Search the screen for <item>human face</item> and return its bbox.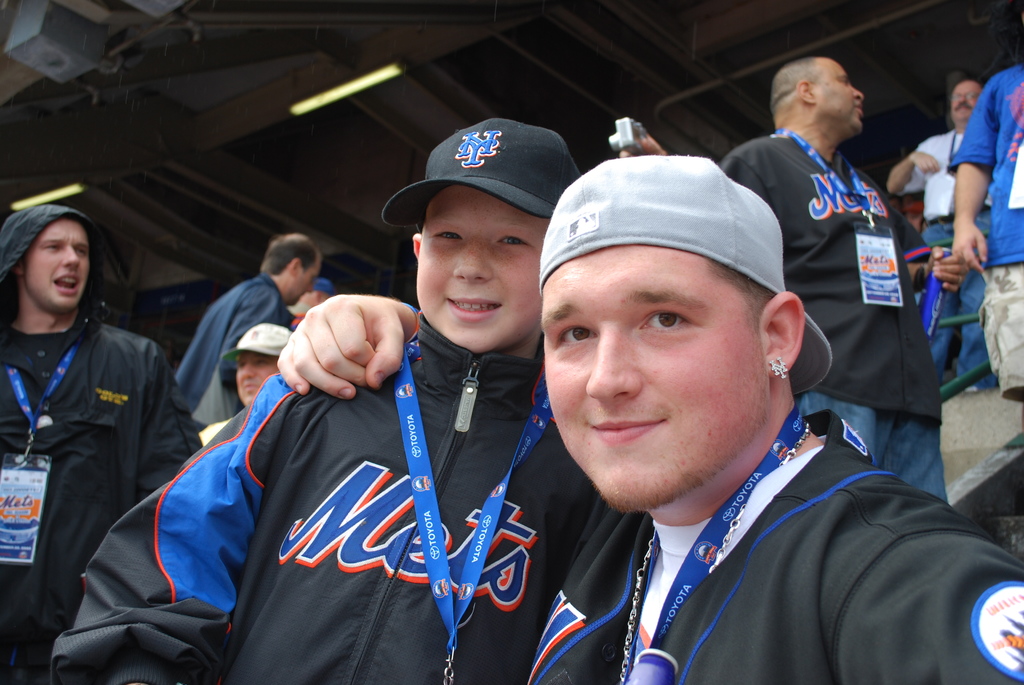
Found: 536,244,774,506.
